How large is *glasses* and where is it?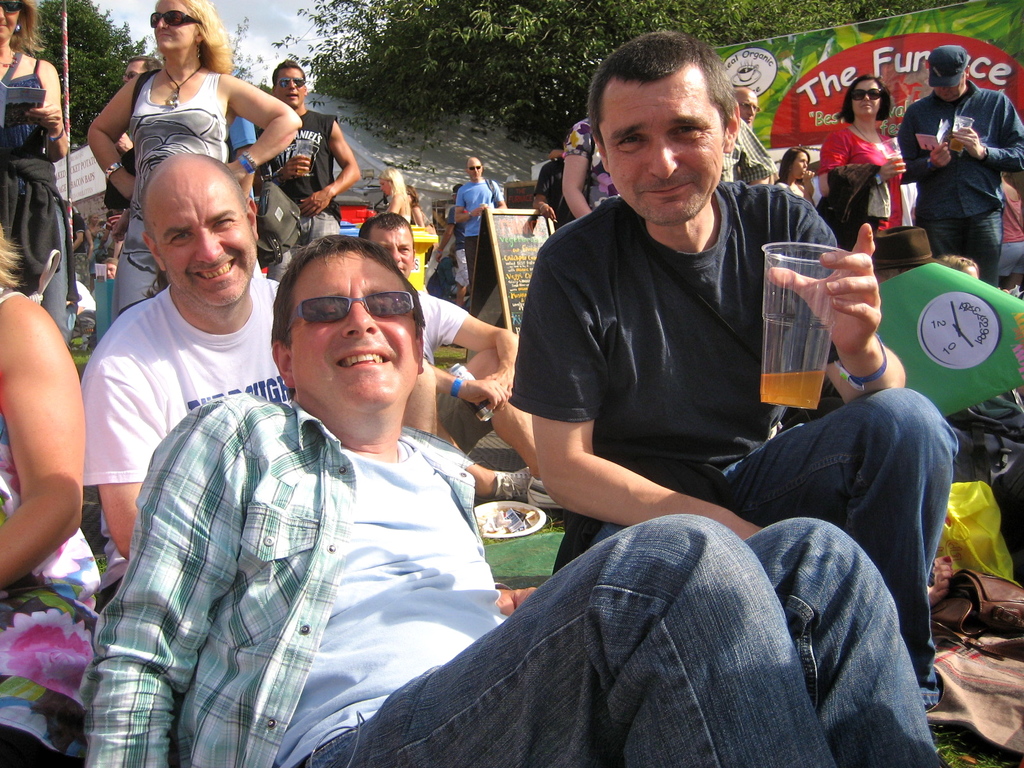
Bounding box: 466, 165, 481, 170.
